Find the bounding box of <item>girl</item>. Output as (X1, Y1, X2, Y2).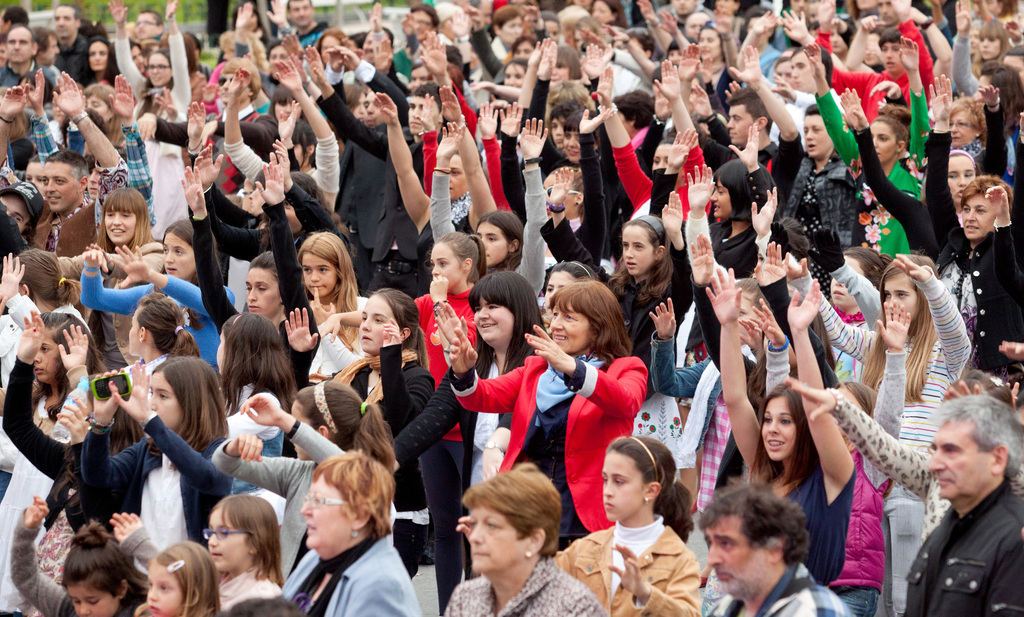
(109, 482, 286, 615).
